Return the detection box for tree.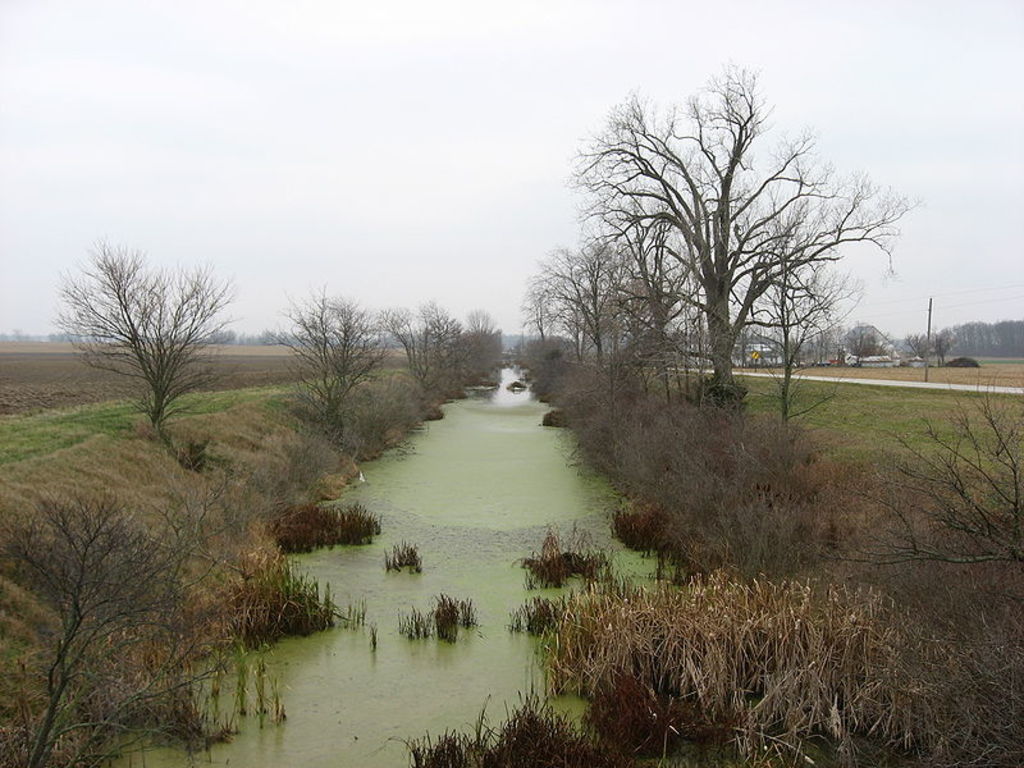
x1=0 y1=449 x2=282 y2=767.
